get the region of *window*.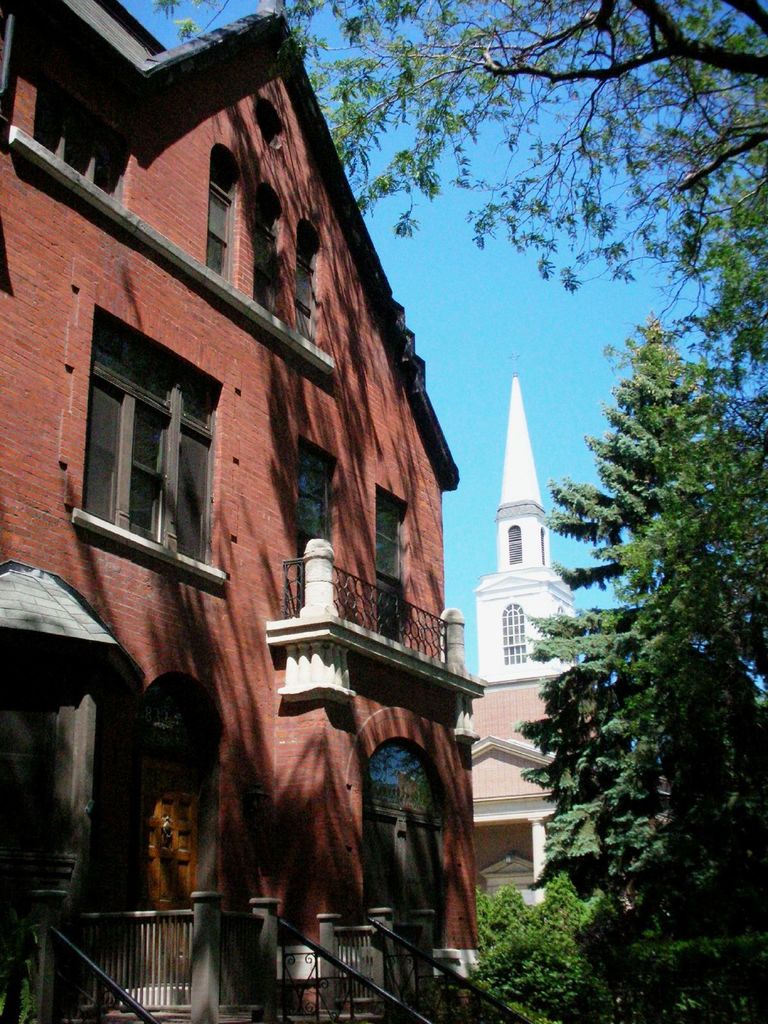
293, 218, 314, 347.
